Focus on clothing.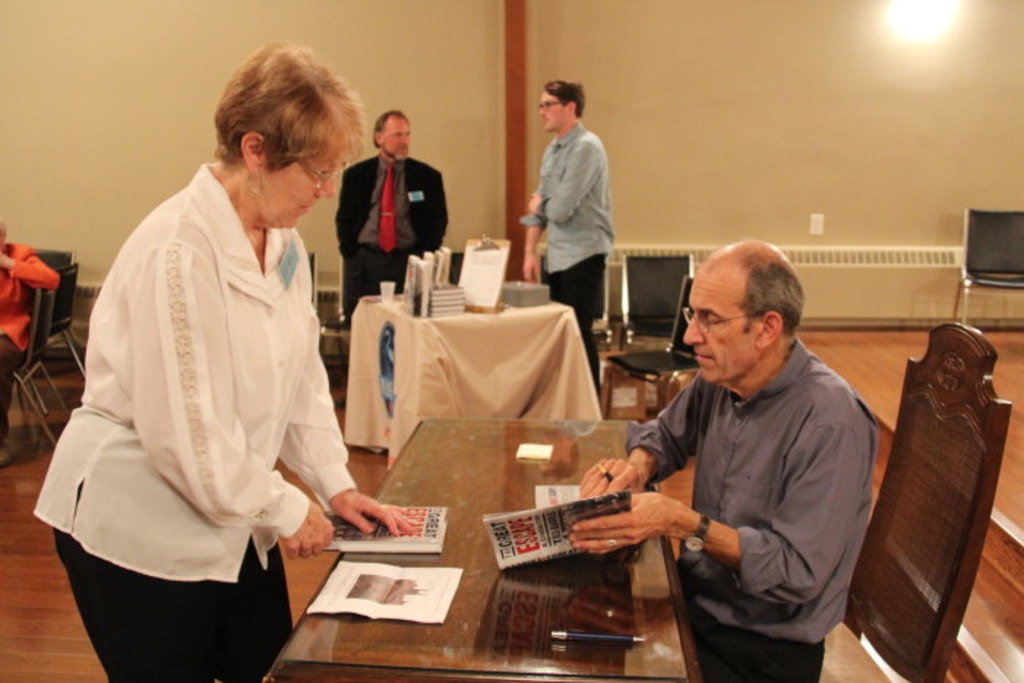
Focused at 623 331 875 680.
